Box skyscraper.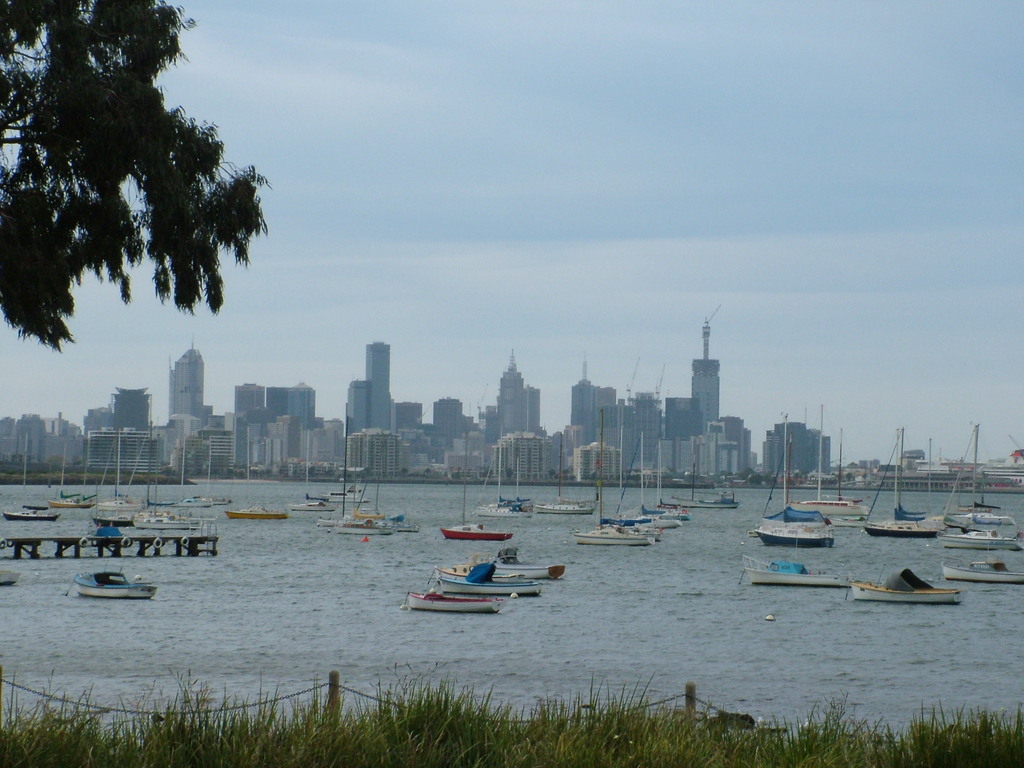
bbox=[170, 336, 204, 415].
